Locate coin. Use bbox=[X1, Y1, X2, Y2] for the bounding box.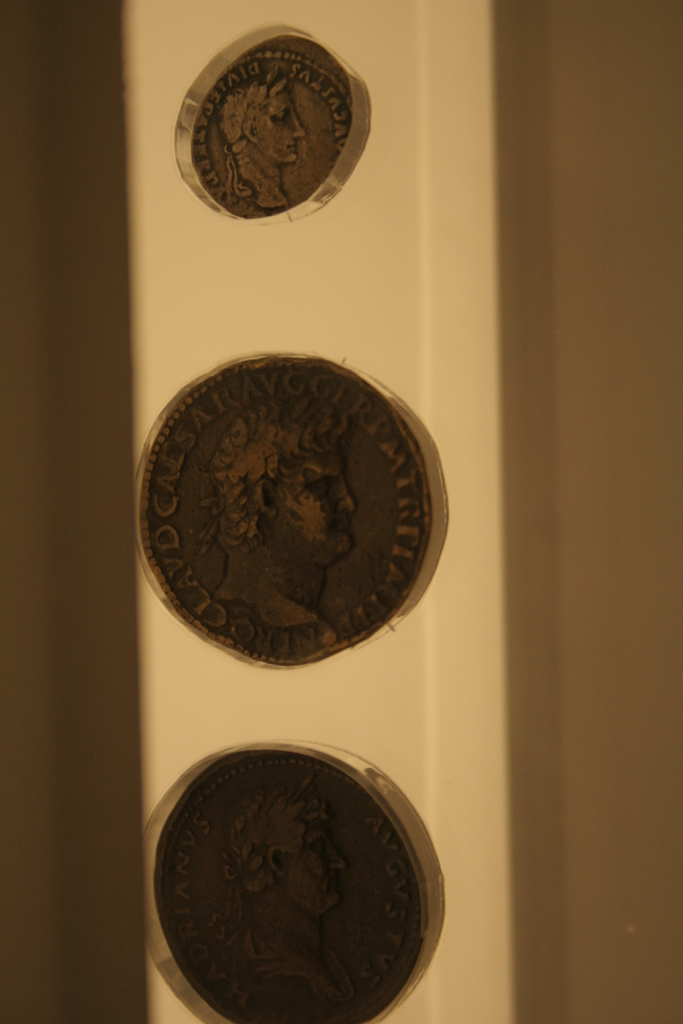
bbox=[140, 743, 441, 1023].
